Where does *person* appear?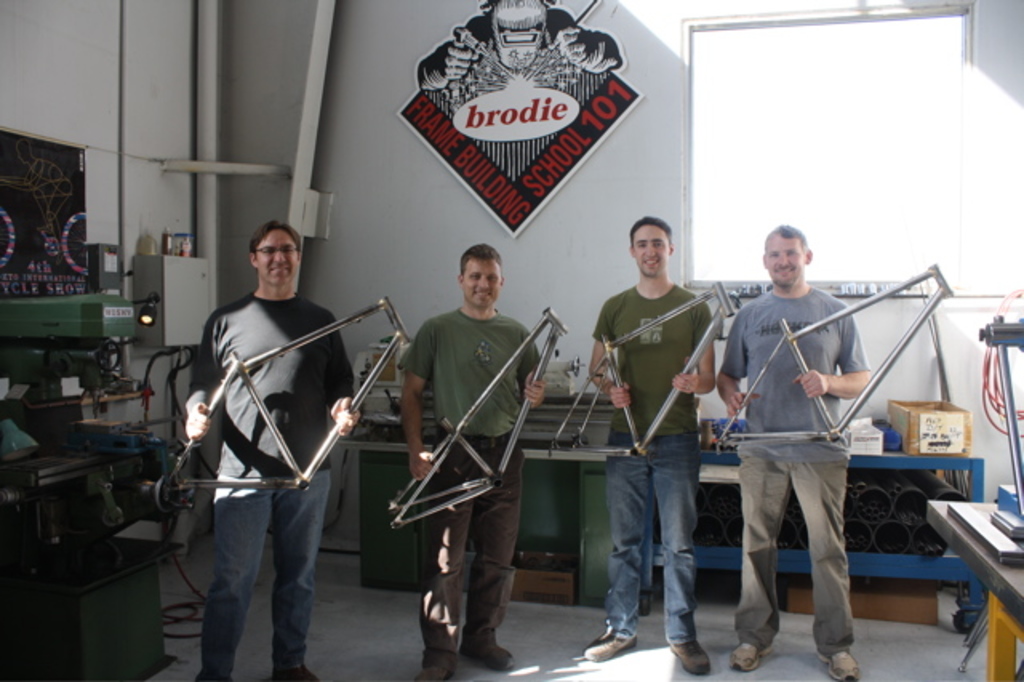
Appears at [x1=398, y1=243, x2=544, y2=680].
